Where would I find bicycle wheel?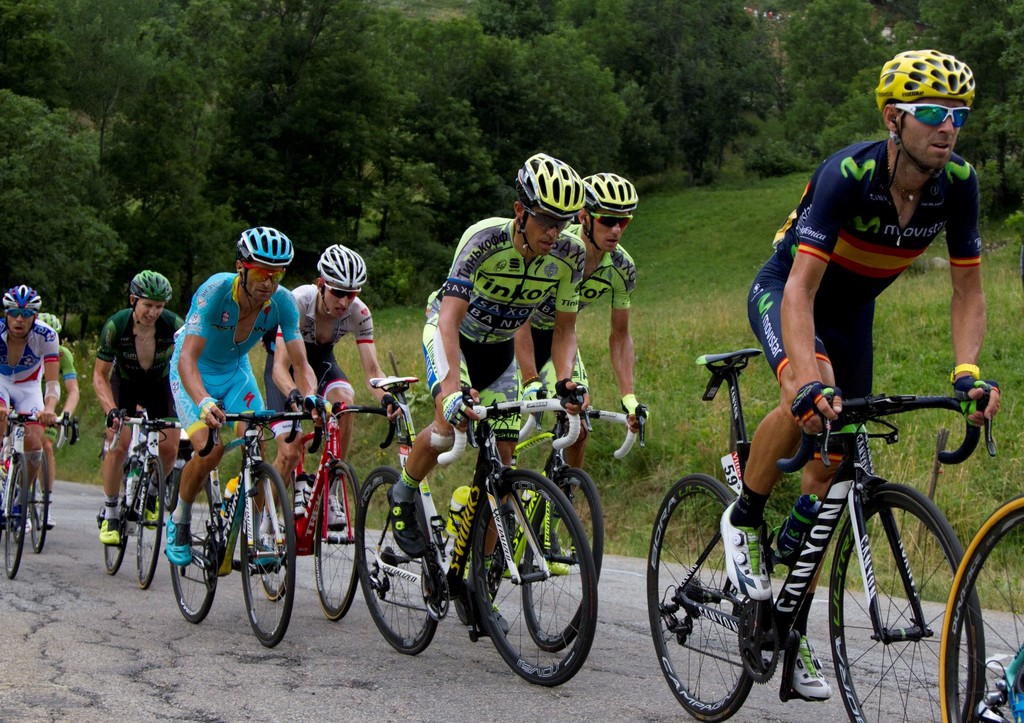
At Rect(99, 483, 127, 577).
